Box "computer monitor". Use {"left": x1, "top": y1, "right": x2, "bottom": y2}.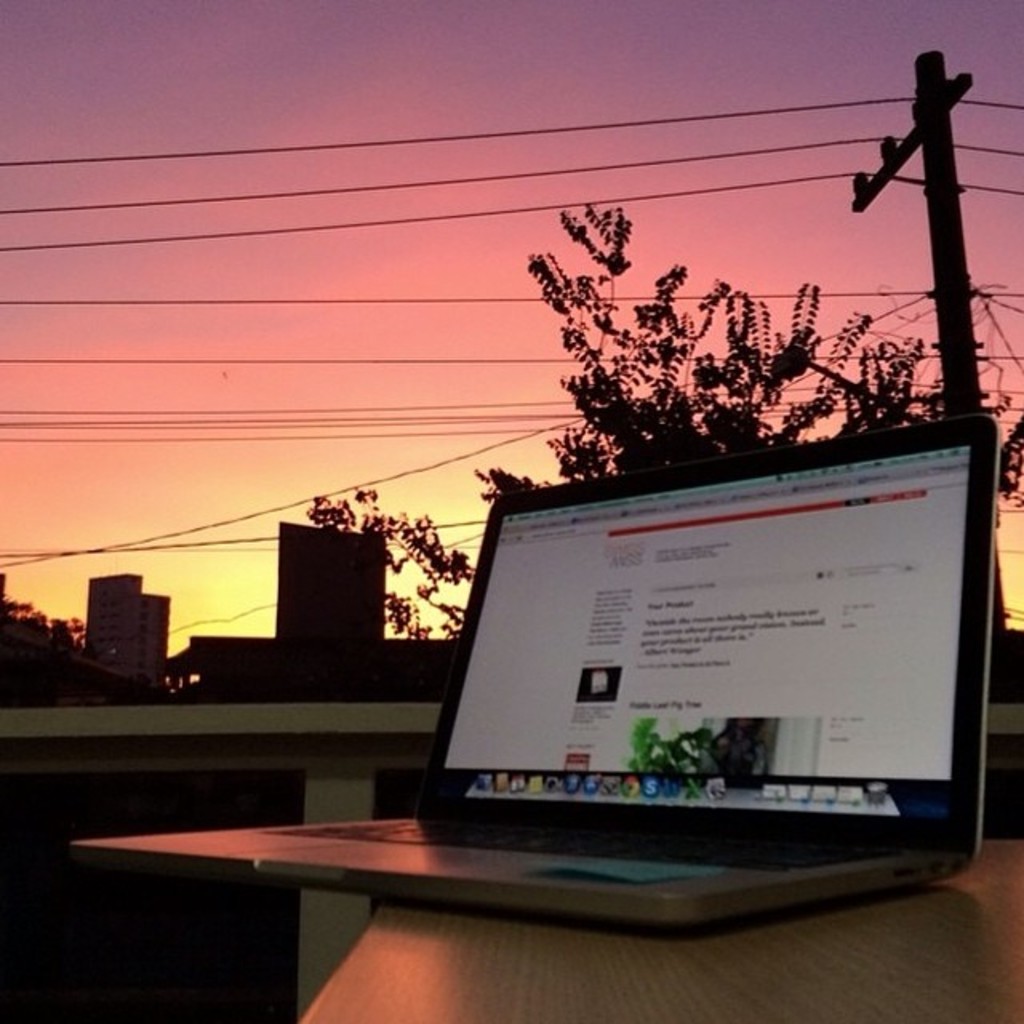
{"left": 395, "top": 418, "right": 1002, "bottom": 893}.
